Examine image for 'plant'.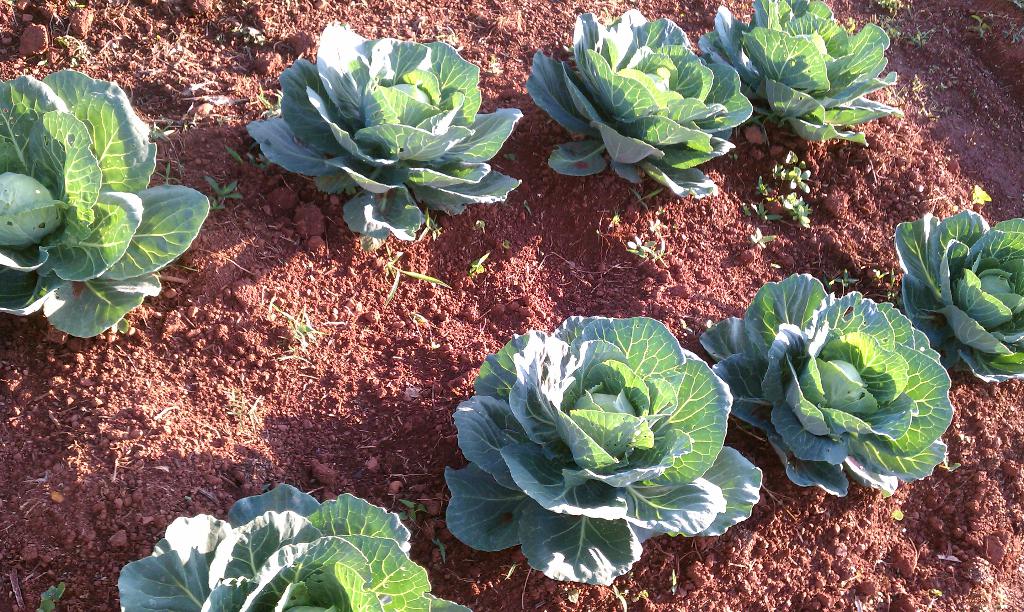
Examination result: box(448, 311, 772, 584).
